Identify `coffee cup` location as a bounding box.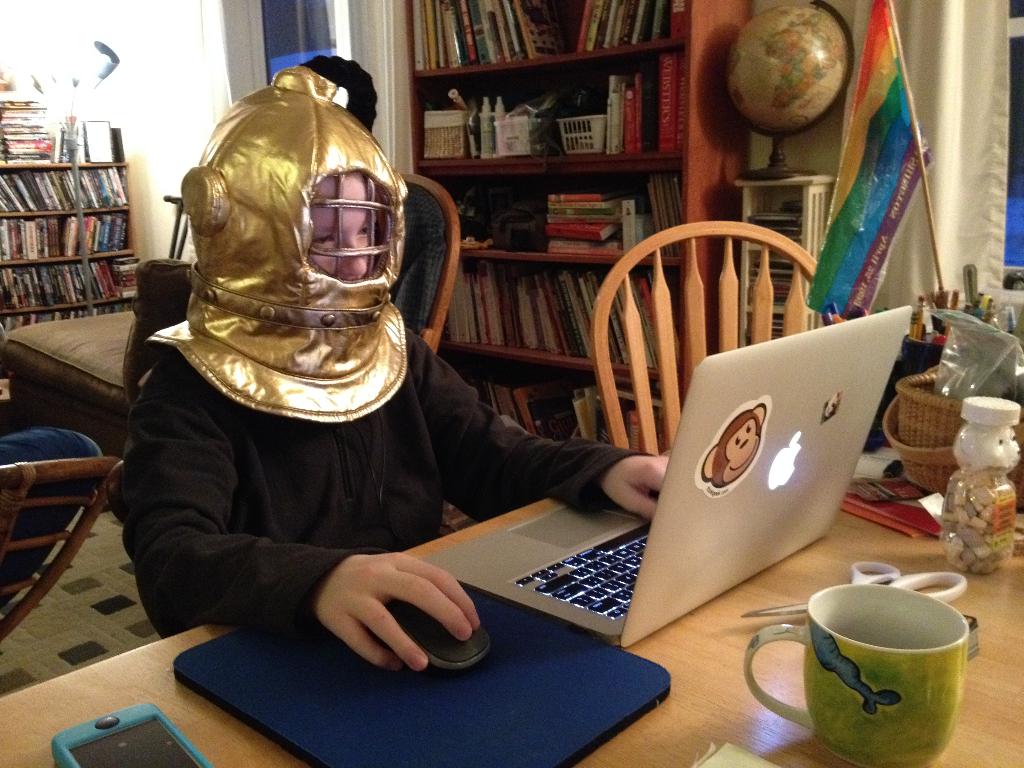
crop(740, 580, 970, 767).
